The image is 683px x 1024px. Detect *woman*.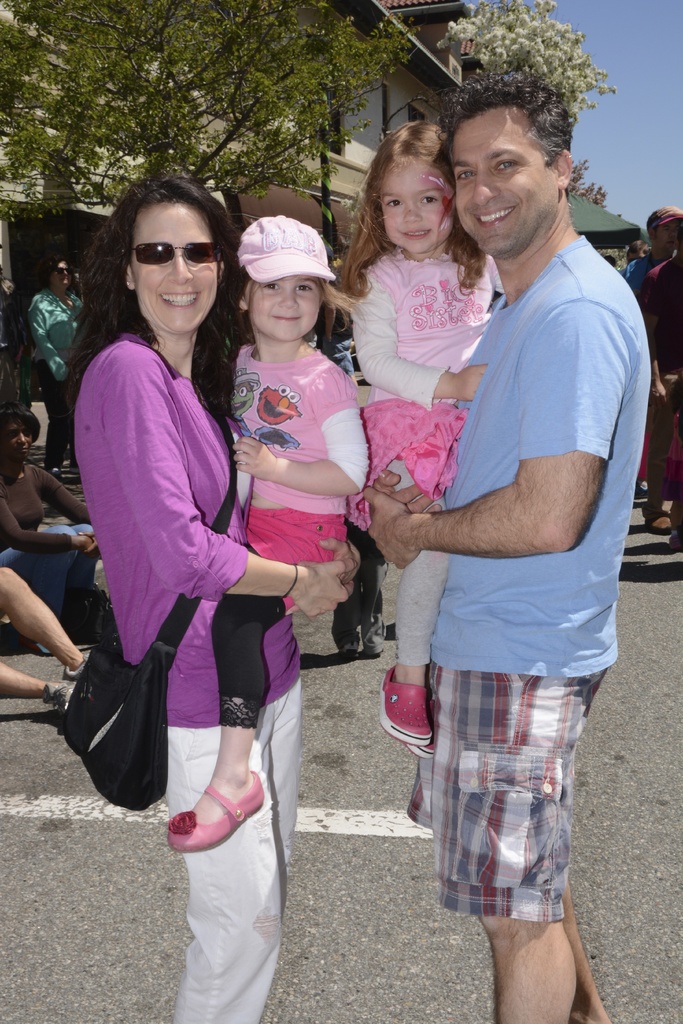
Detection: rect(30, 255, 90, 477).
